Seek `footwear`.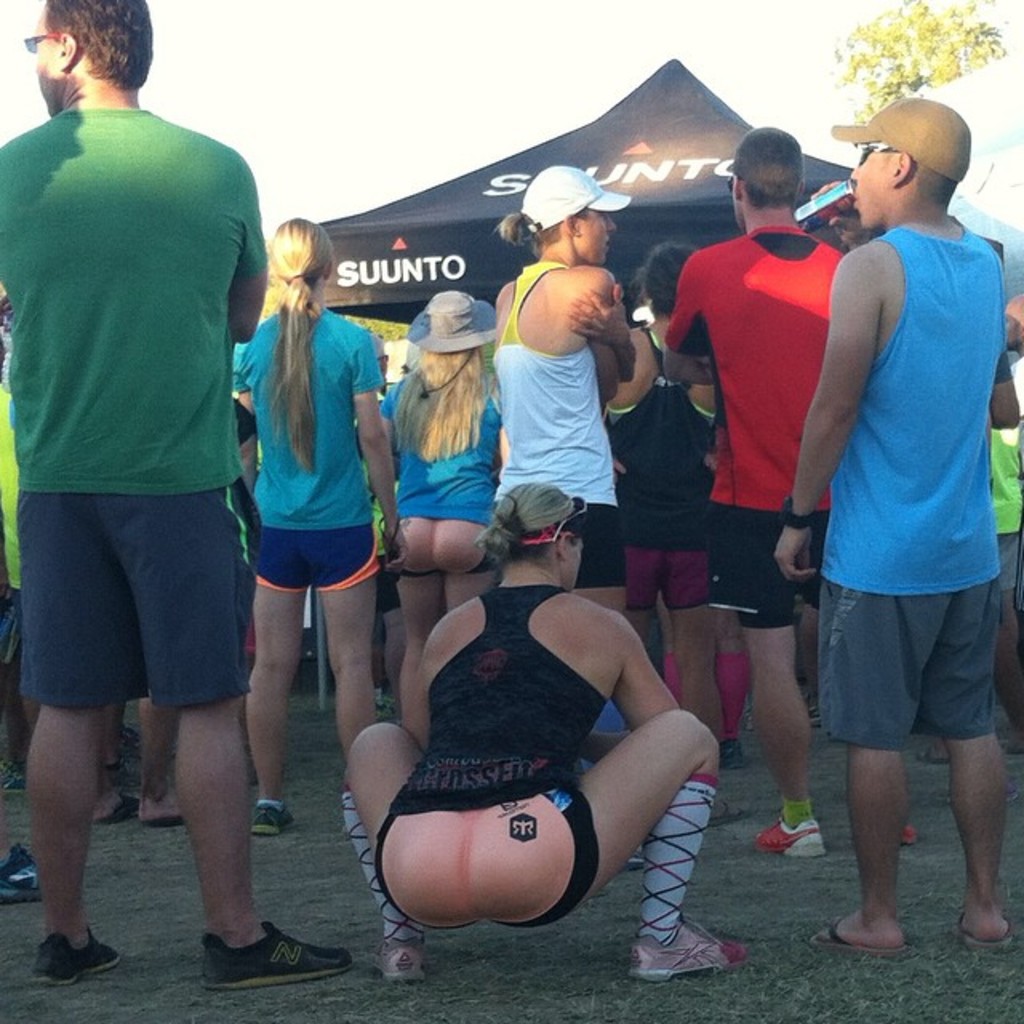
select_region(949, 912, 1014, 957).
